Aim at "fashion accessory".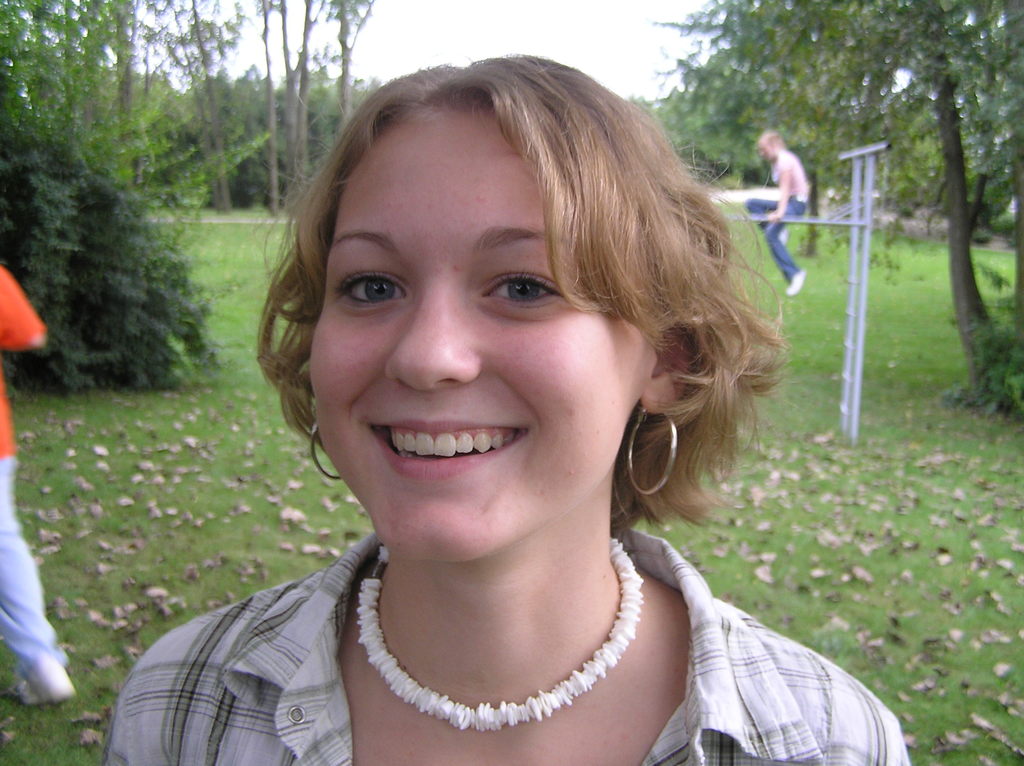
Aimed at 779:227:787:243.
